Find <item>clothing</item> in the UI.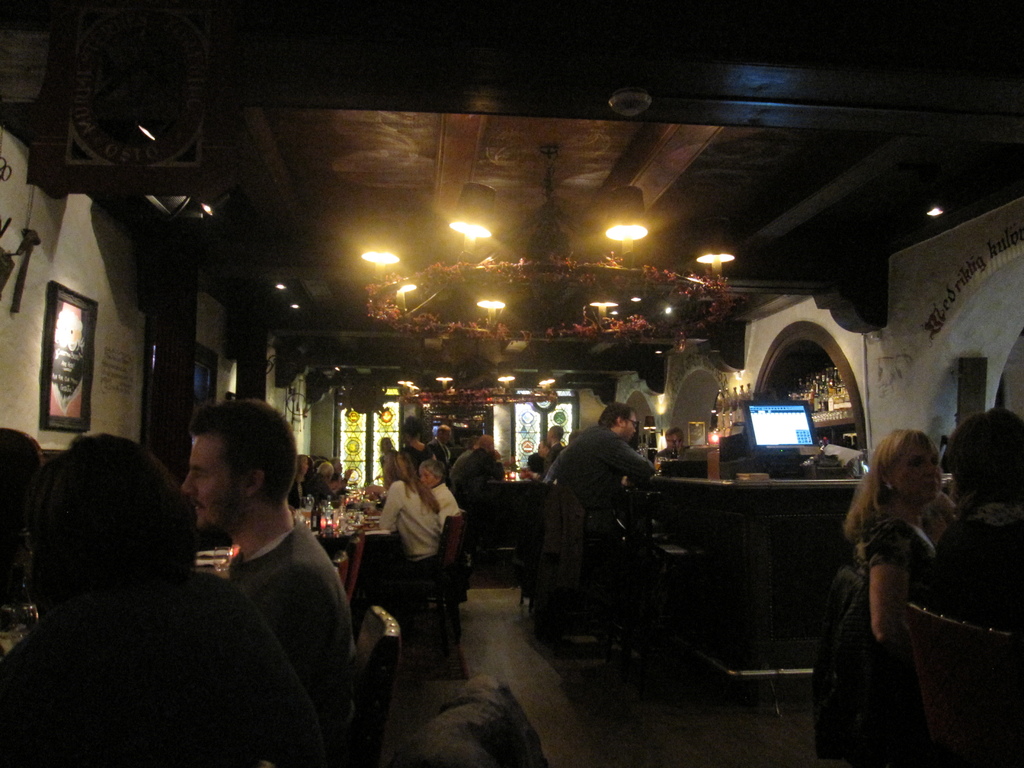
UI element at locate(474, 438, 503, 528).
